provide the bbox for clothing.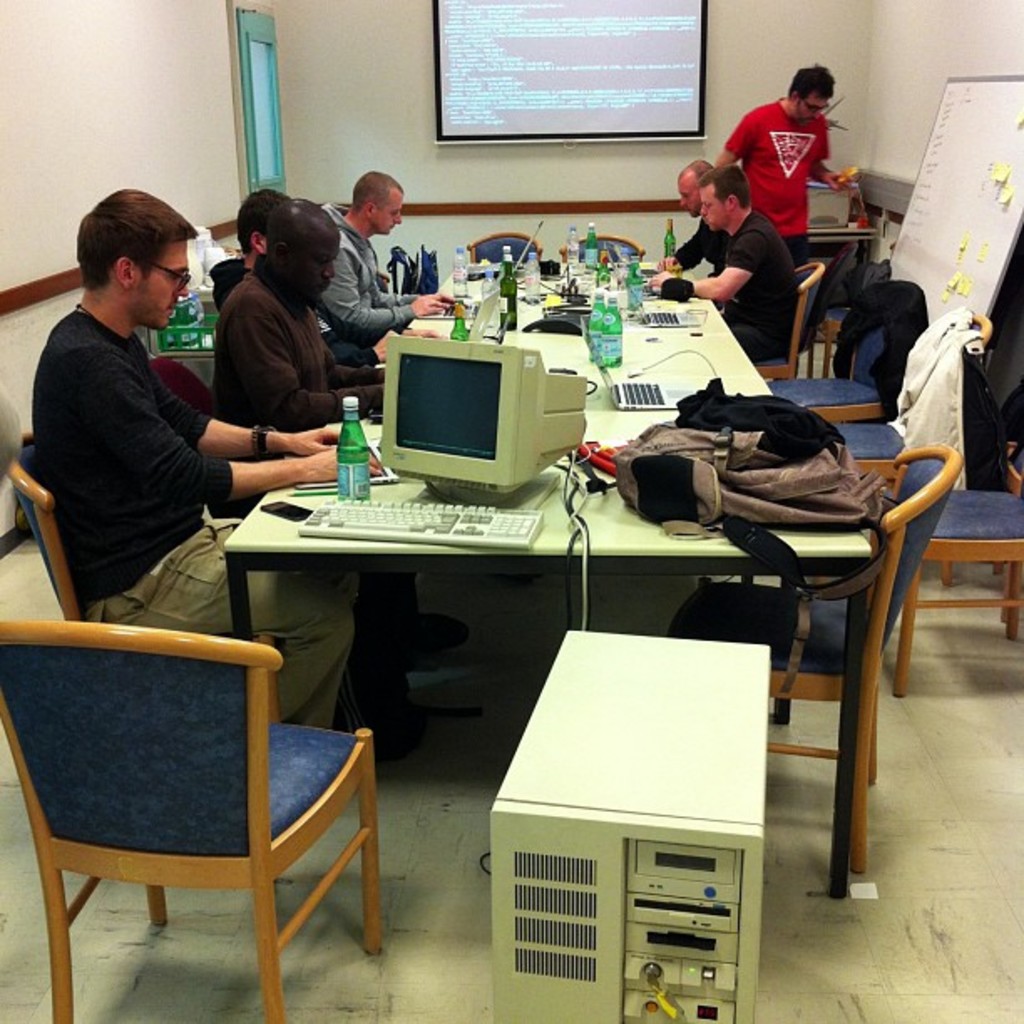
box=[320, 199, 425, 343].
